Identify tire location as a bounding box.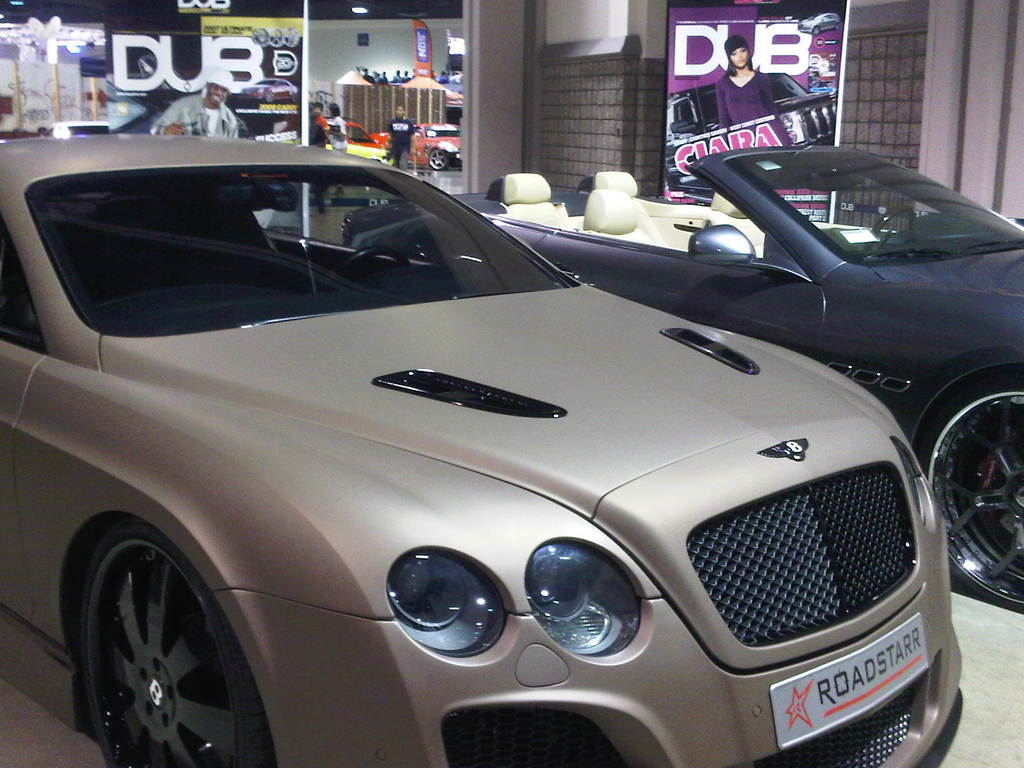
[836,22,842,29].
